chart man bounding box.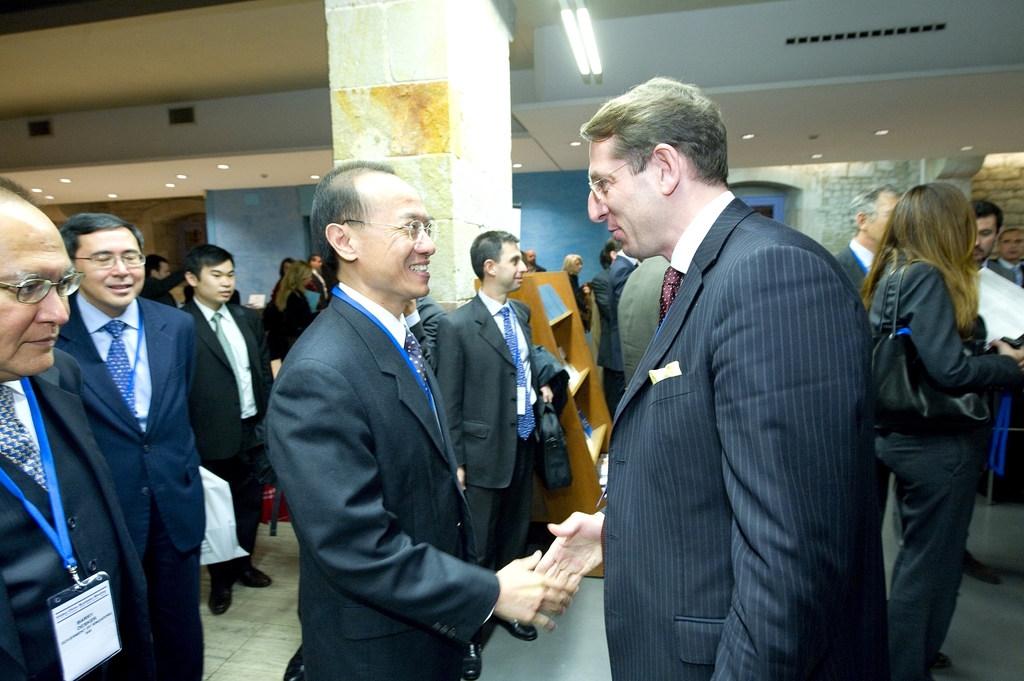
Charted: [536, 78, 890, 680].
